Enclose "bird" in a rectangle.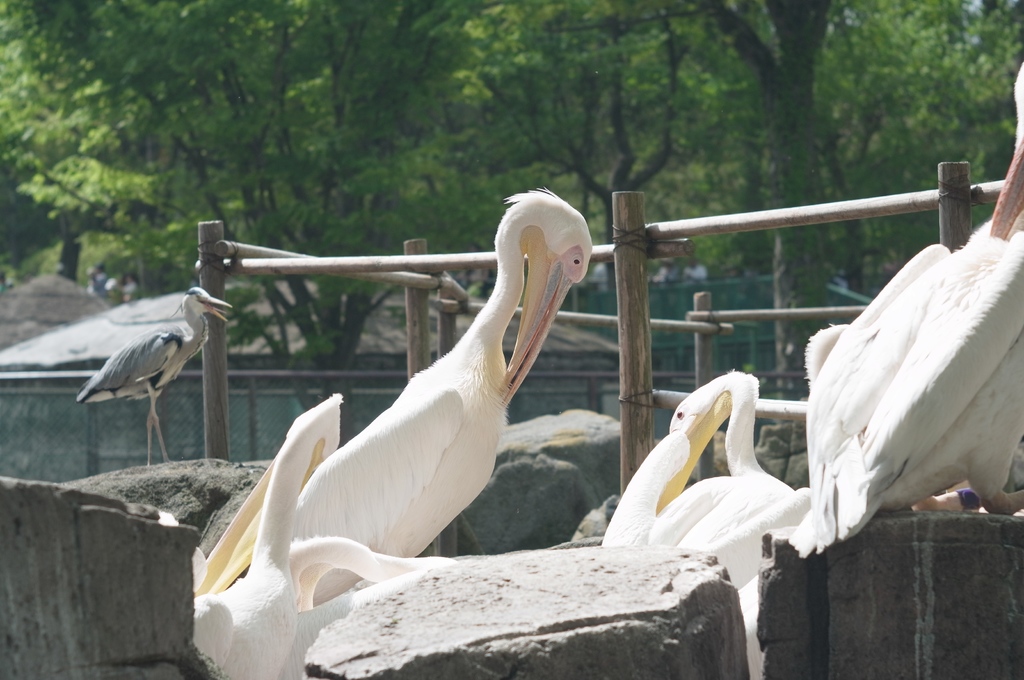
bbox=[596, 368, 819, 679].
